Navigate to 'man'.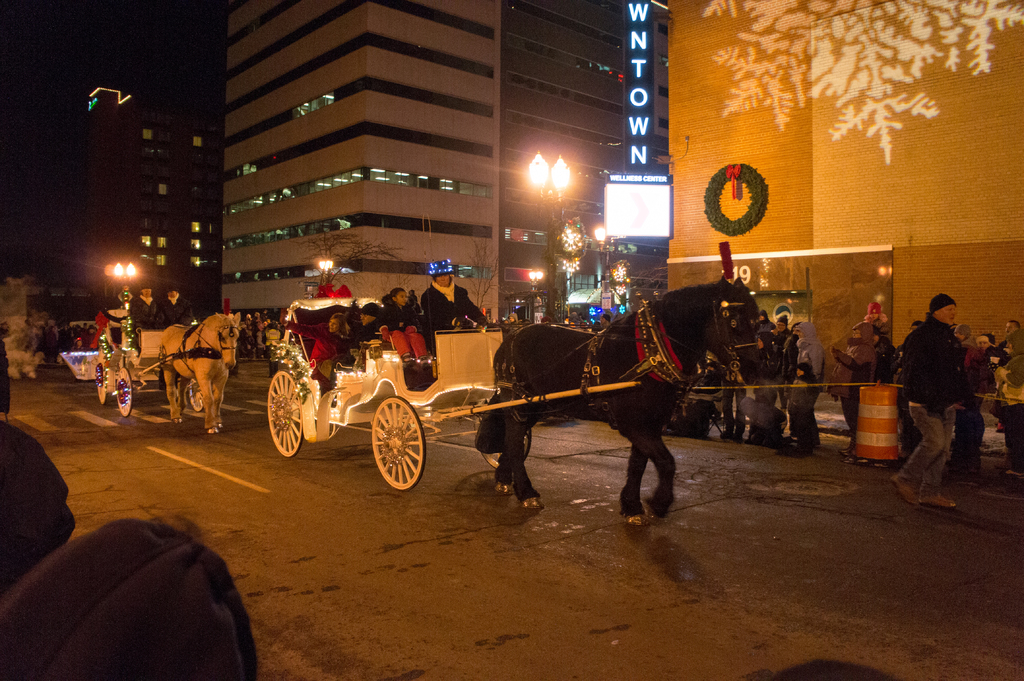
Navigation target: BBox(1000, 319, 1022, 432).
